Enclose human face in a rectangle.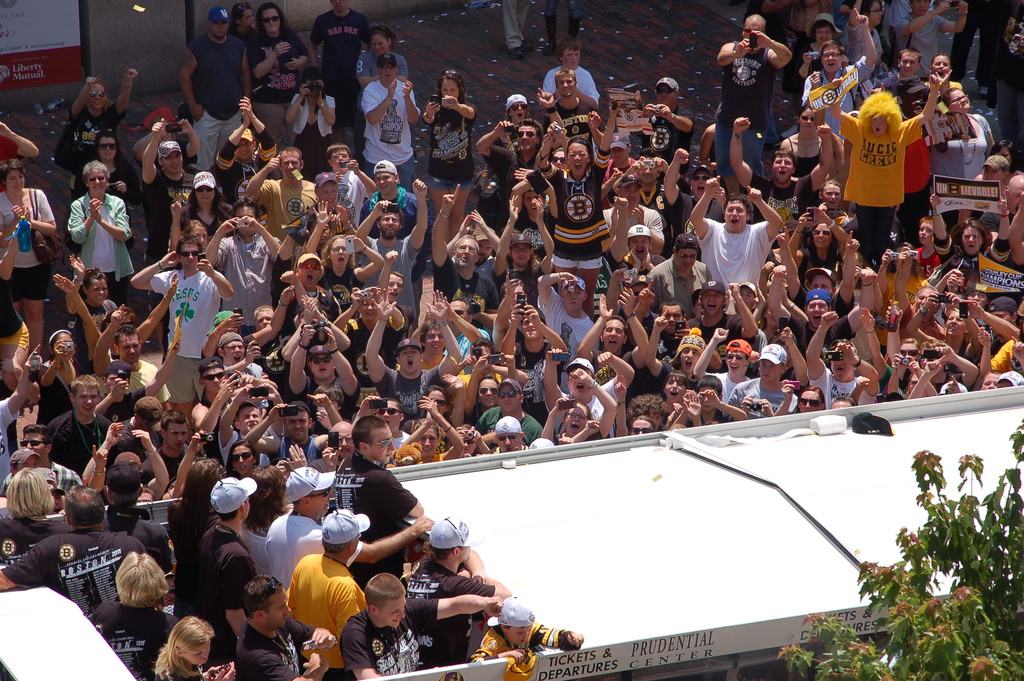
Rect(73, 387, 97, 416).
